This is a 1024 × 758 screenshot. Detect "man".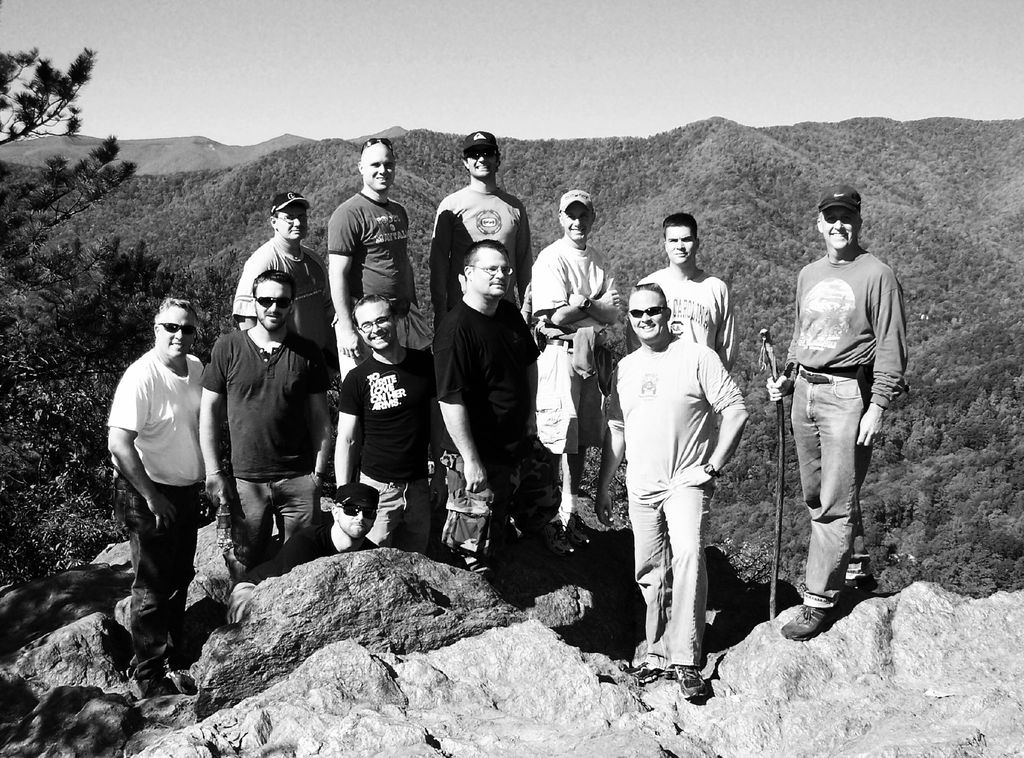
bbox=(429, 140, 535, 381).
